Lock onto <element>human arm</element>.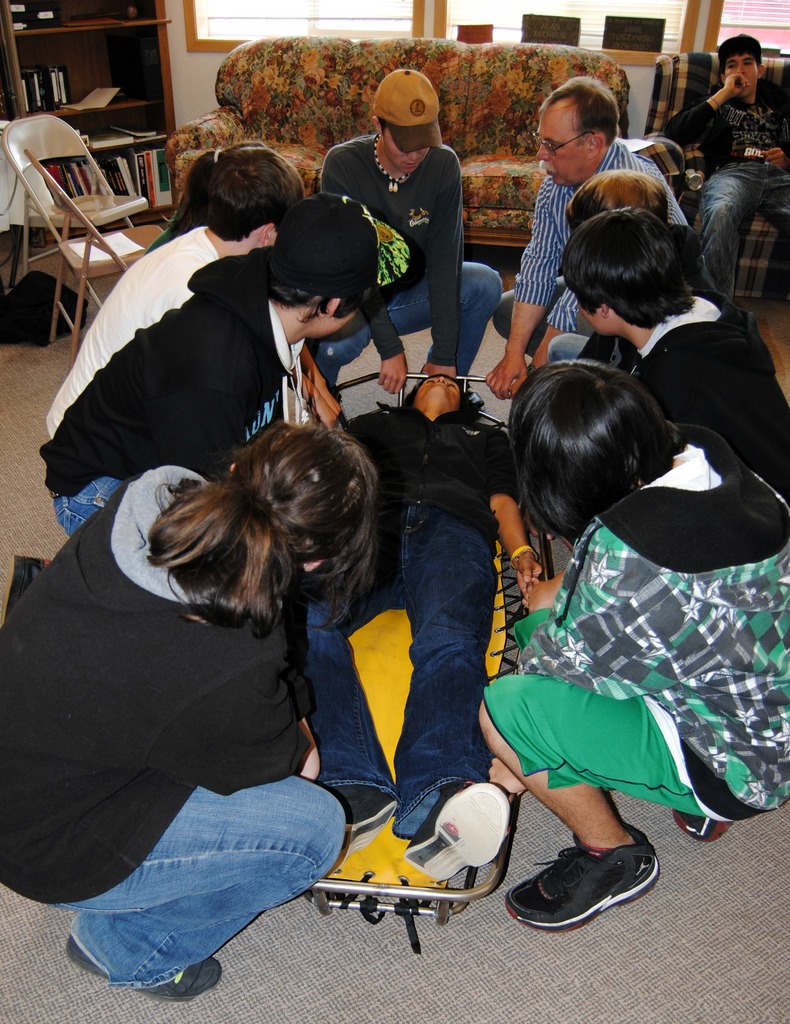
Locked: bbox=(314, 147, 414, 399).
